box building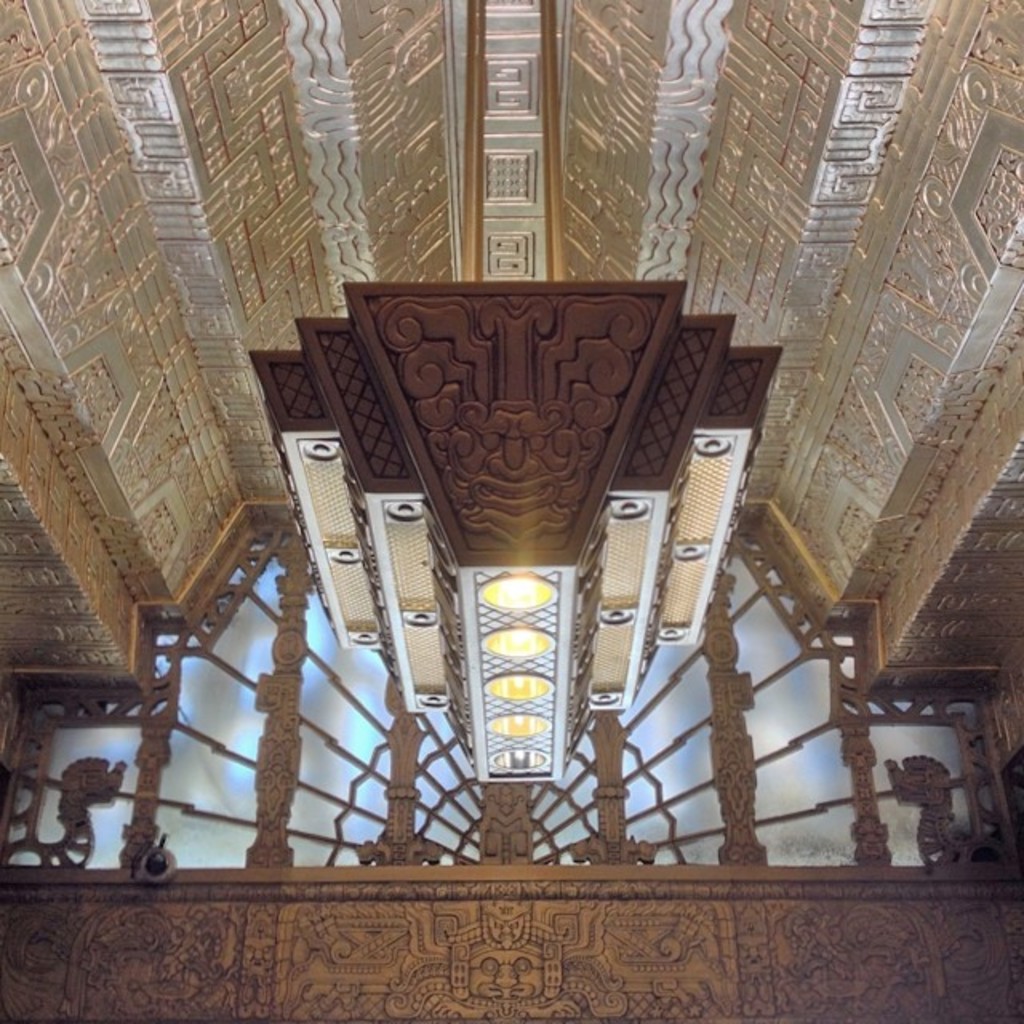
select_region(0, 0, 1022, 1022)
